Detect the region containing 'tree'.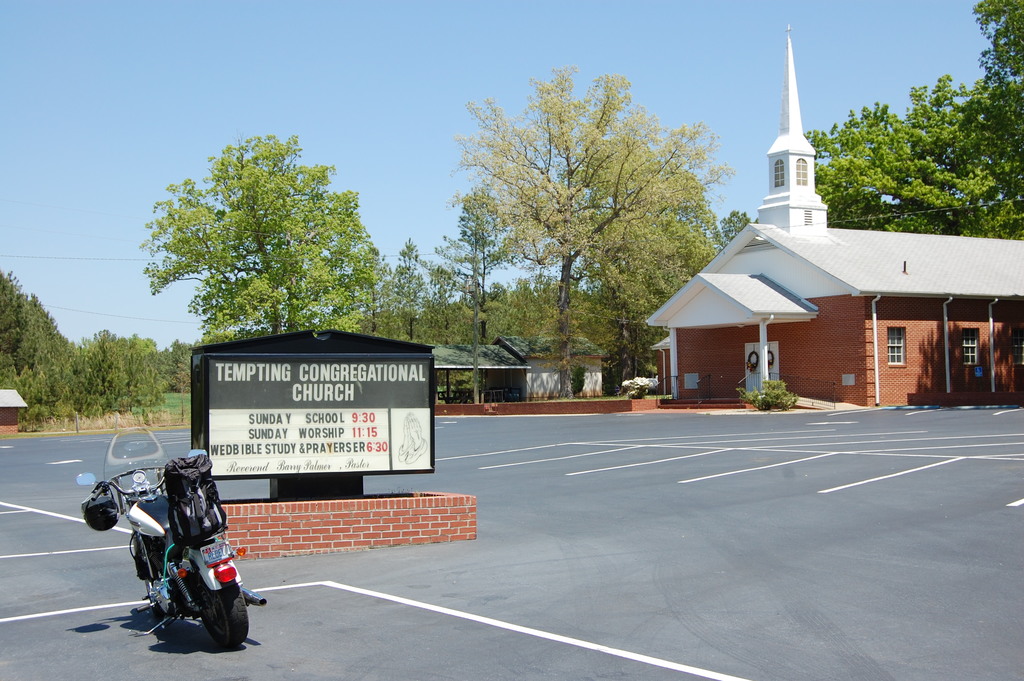
<region>795, 103, 990, 243</region>.
